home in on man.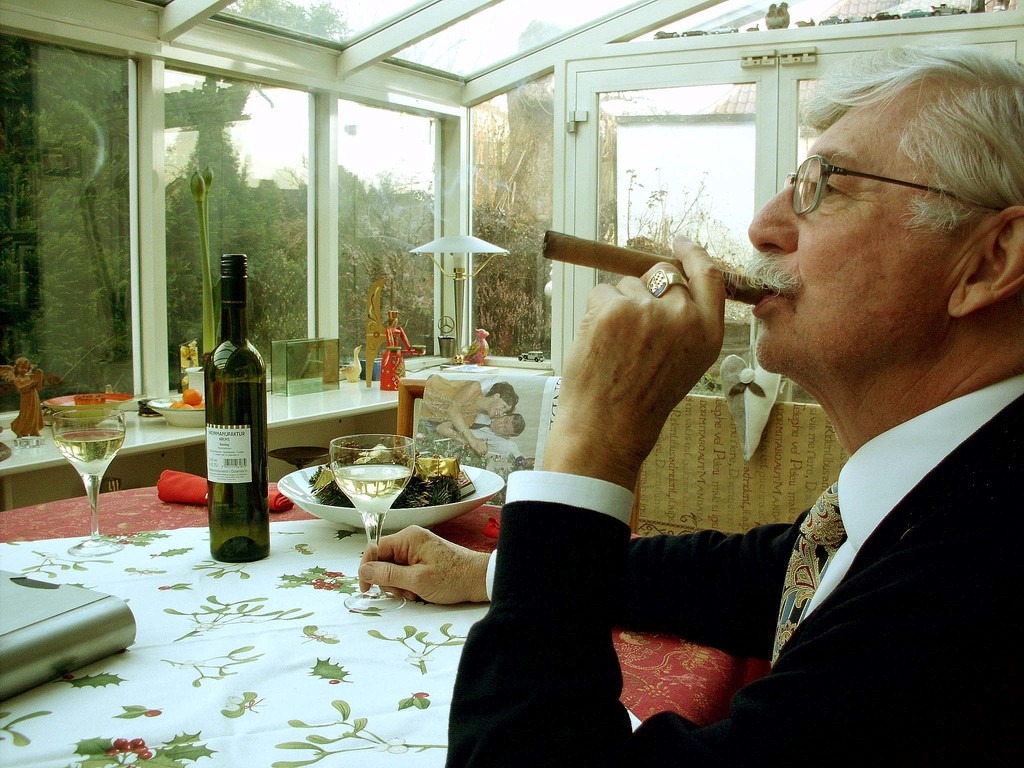
Homed in at bbox=[355, 43, 1023, 767].
